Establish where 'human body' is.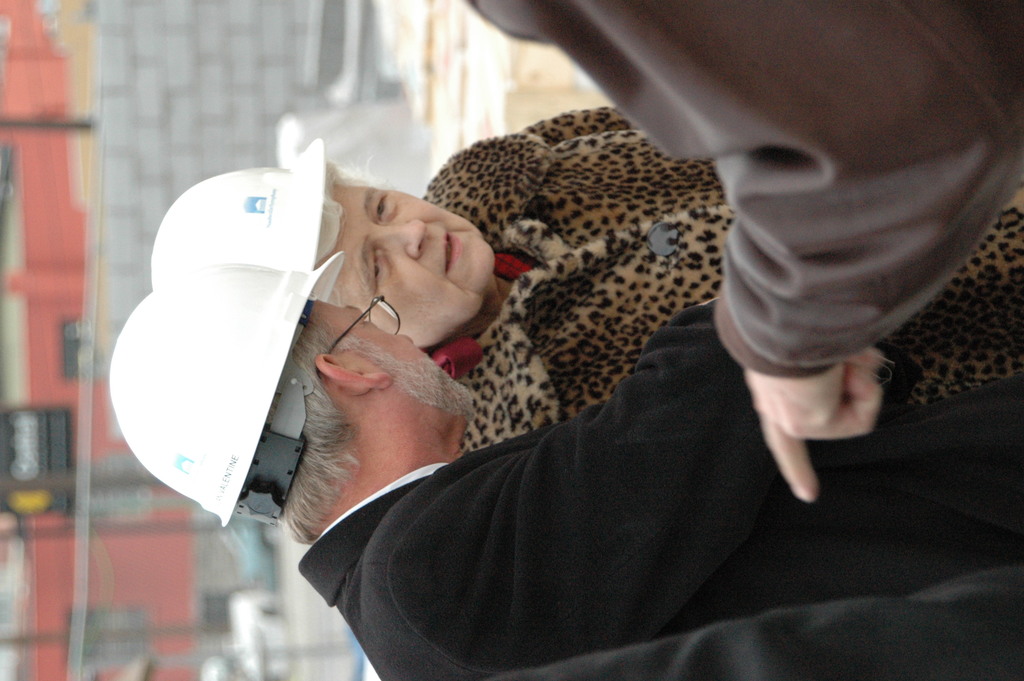
Established at region(420, 101, 1021, 456).
